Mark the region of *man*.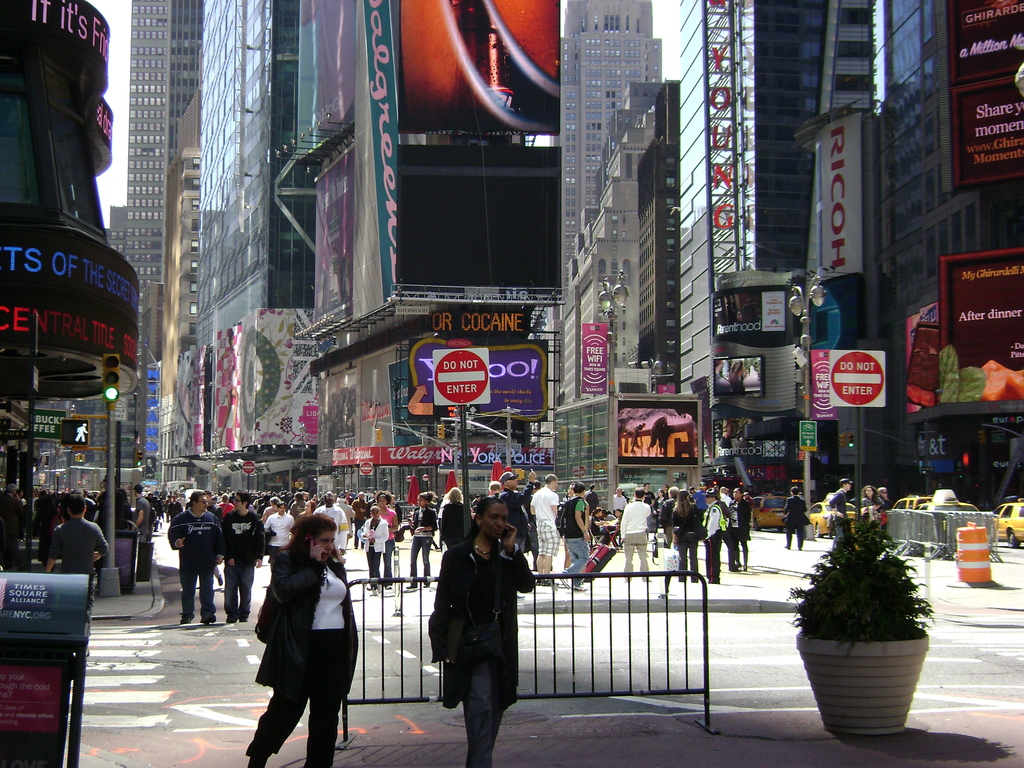
Region: {"x1": 44, "y1": 495, "x2": 109, "y2": 659}.
